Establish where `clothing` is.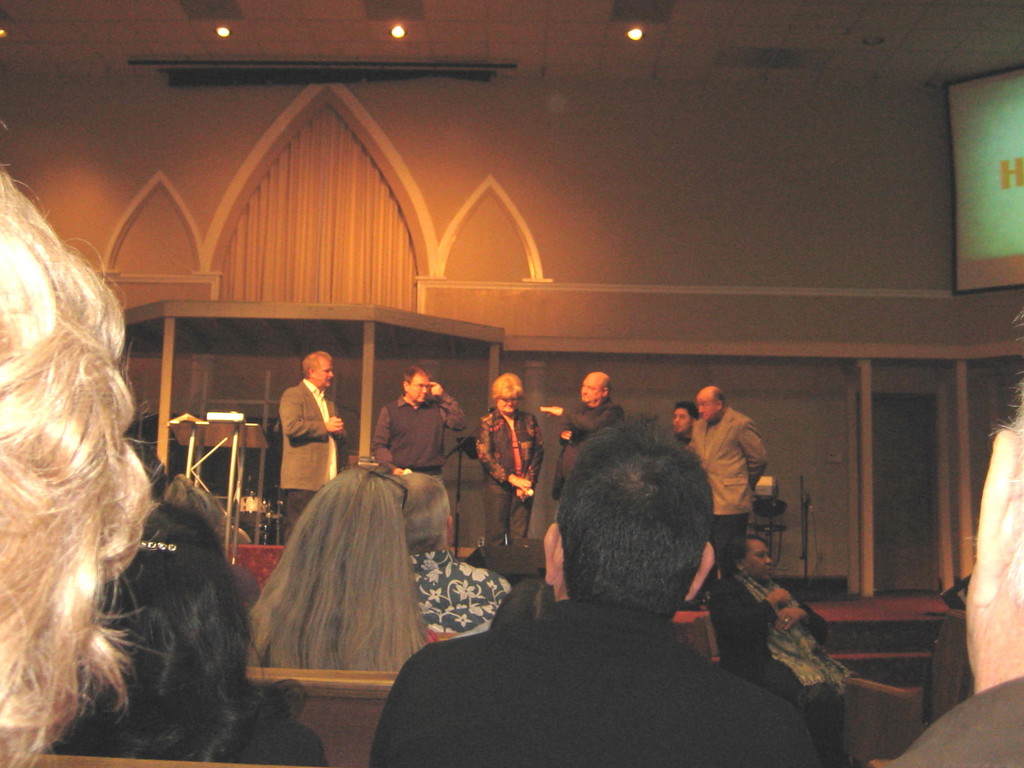
Established at BBox(375, 393, 463, 479).
